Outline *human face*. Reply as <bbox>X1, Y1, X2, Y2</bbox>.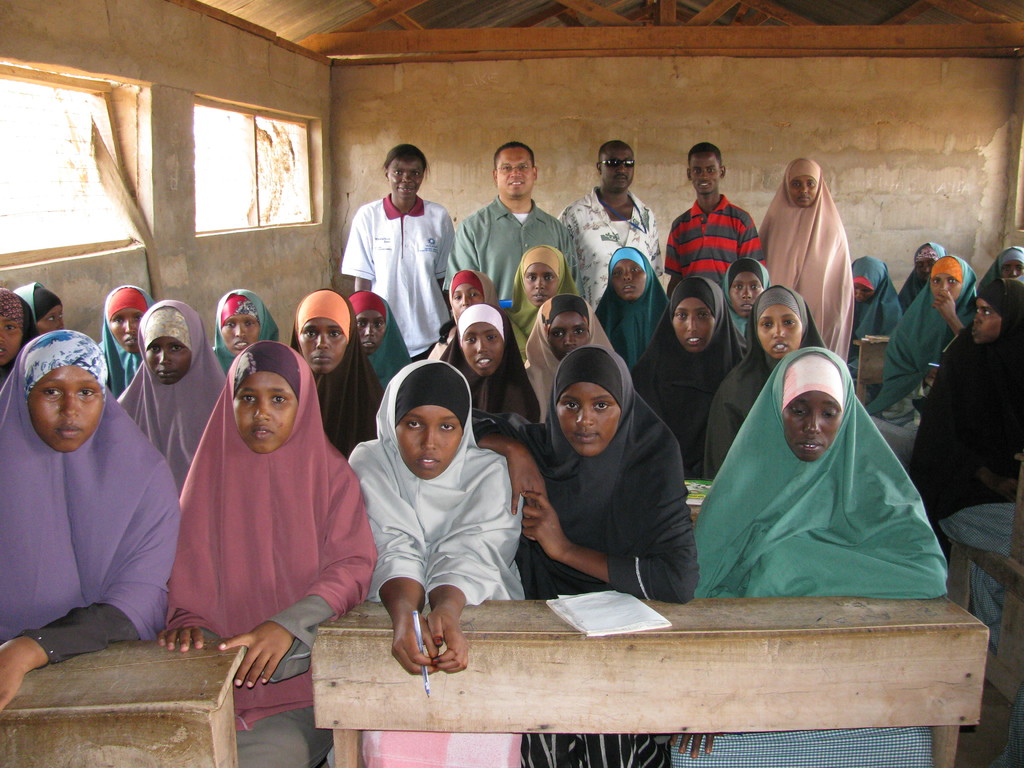
<bbox>451, 283, 483, 316</bbox>.
